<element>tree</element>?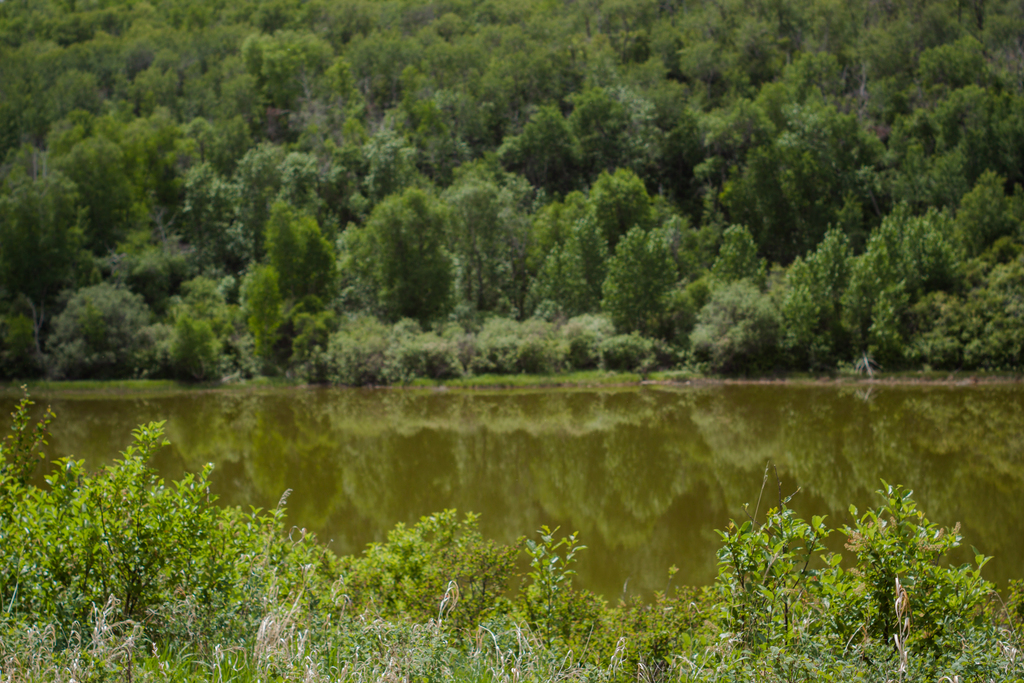
449 189 508 331
